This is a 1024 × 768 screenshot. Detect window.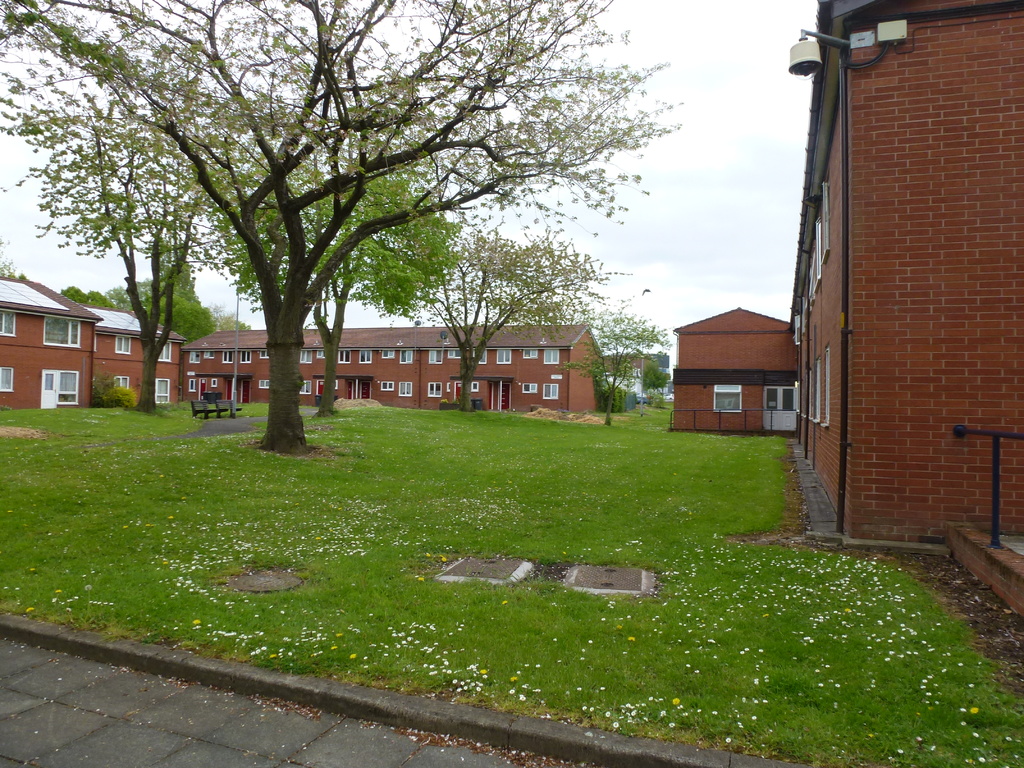
locate(57, 371, 77, 393).
